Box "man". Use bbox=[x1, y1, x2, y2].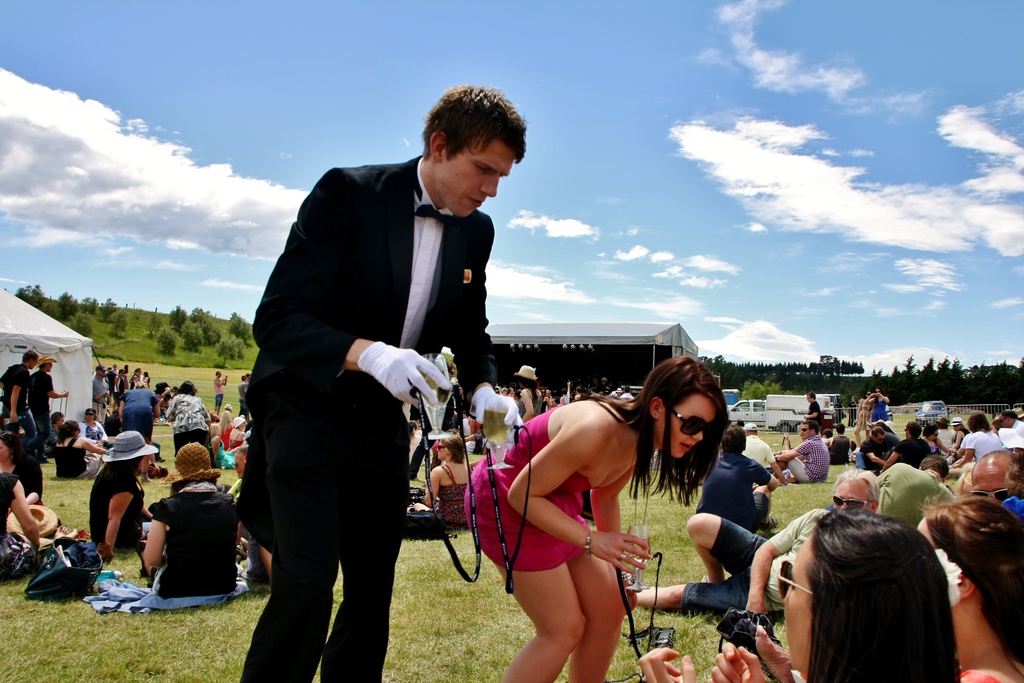
bbox=[635, 465, 886, 613].
